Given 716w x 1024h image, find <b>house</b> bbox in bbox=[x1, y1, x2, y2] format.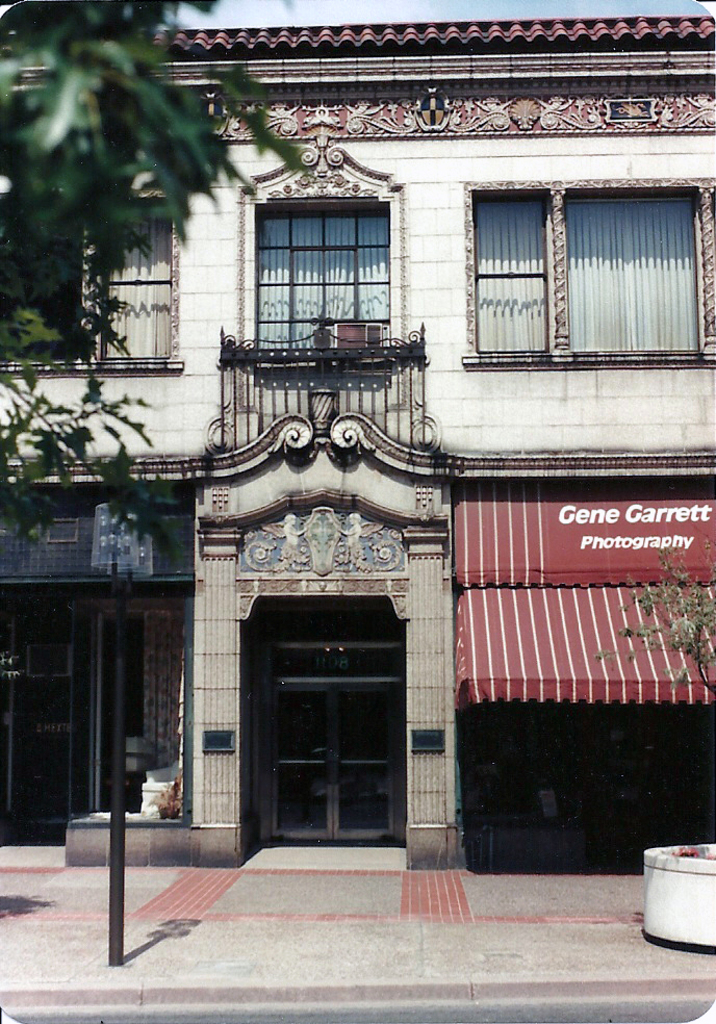
bbox=[0, 11, 715, 864].
